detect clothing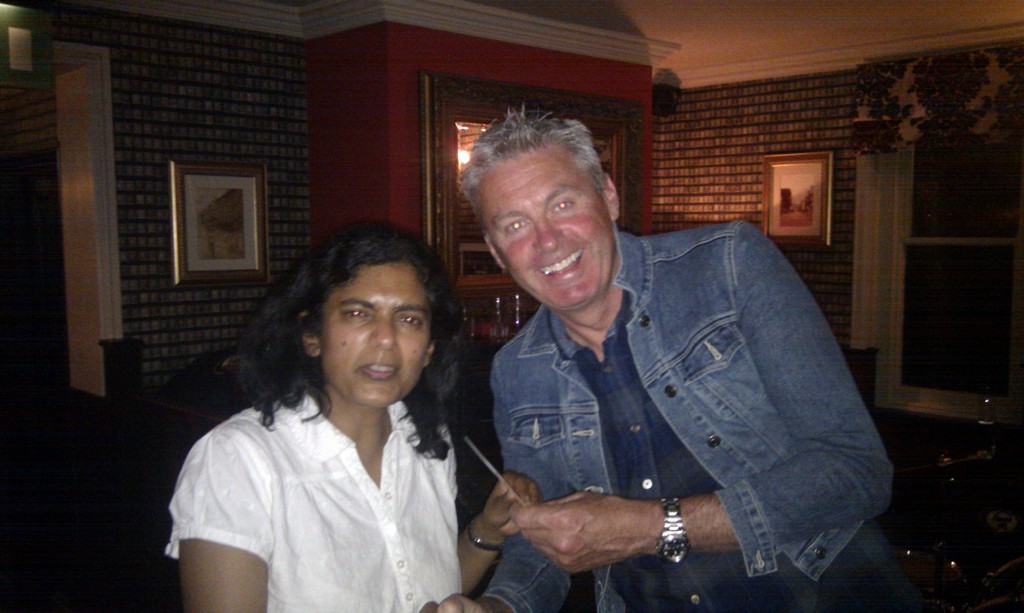
<box>169,388,467,612</box>
